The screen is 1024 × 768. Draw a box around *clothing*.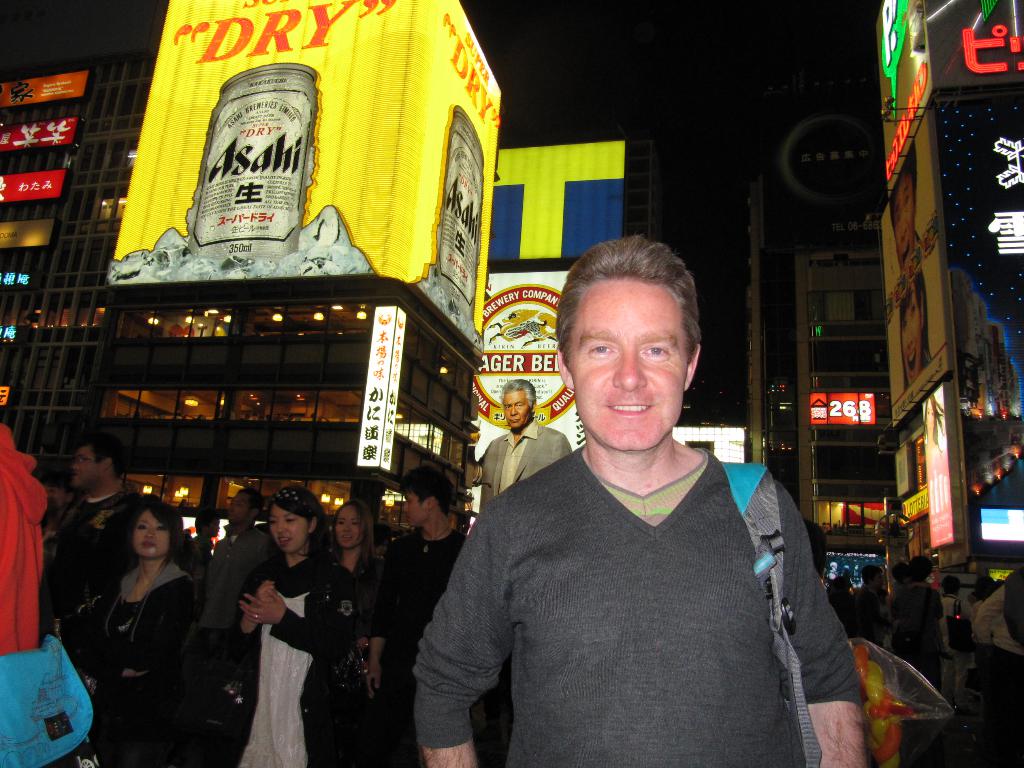
(330, 552, 392, 765).
